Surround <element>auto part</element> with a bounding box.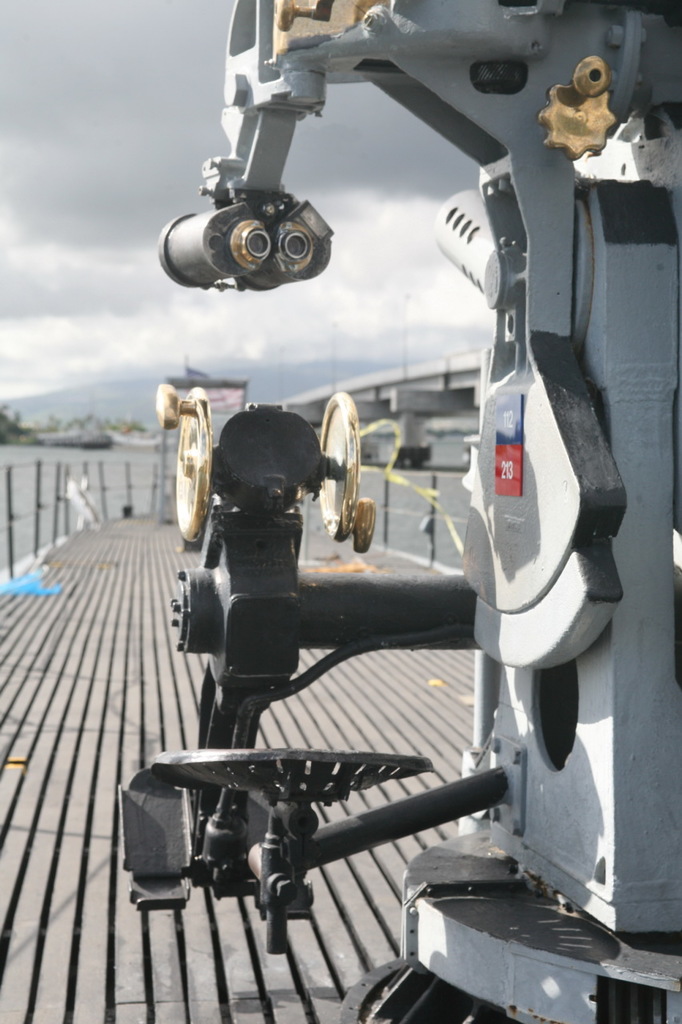
l=146, t=735, r=440, b=848.
